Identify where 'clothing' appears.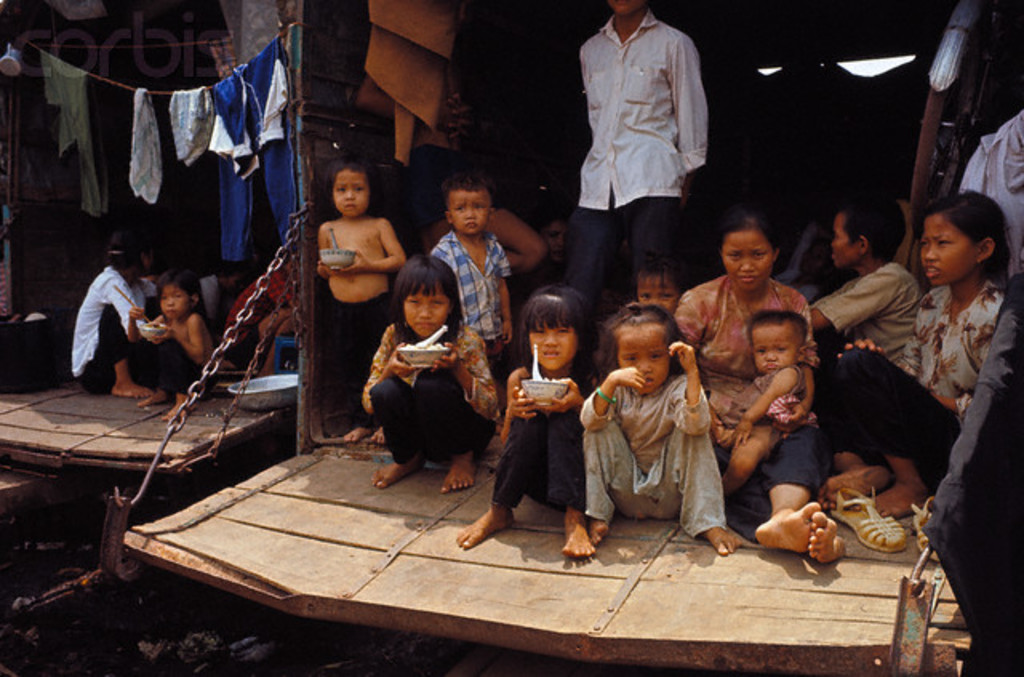
Appears at (left=214, top=29, right=304, bottom=267).
